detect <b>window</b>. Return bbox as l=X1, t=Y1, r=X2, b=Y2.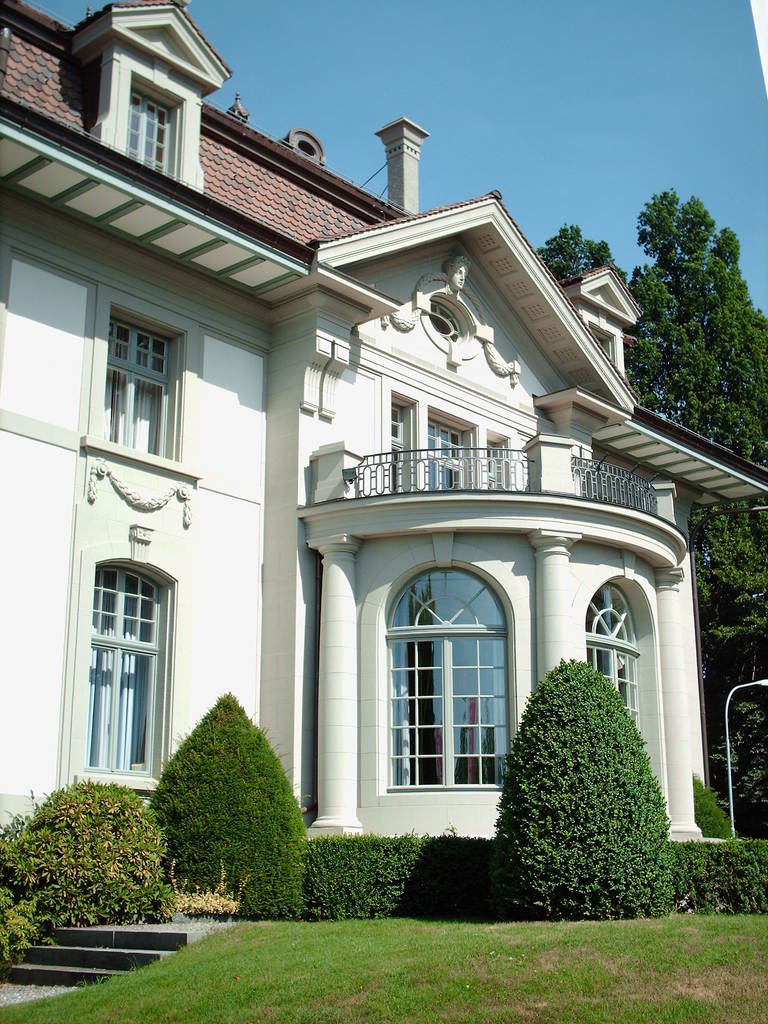
l=376, t=525, r=527, b=800.
